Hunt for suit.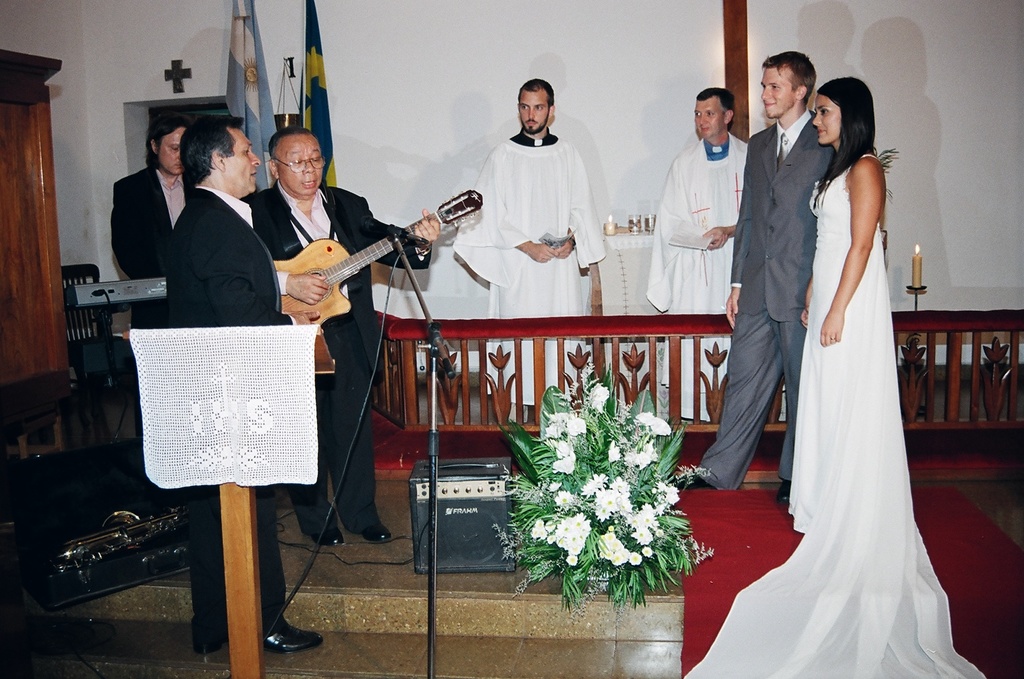
Hunted down at (243, 184, 434, 535).
